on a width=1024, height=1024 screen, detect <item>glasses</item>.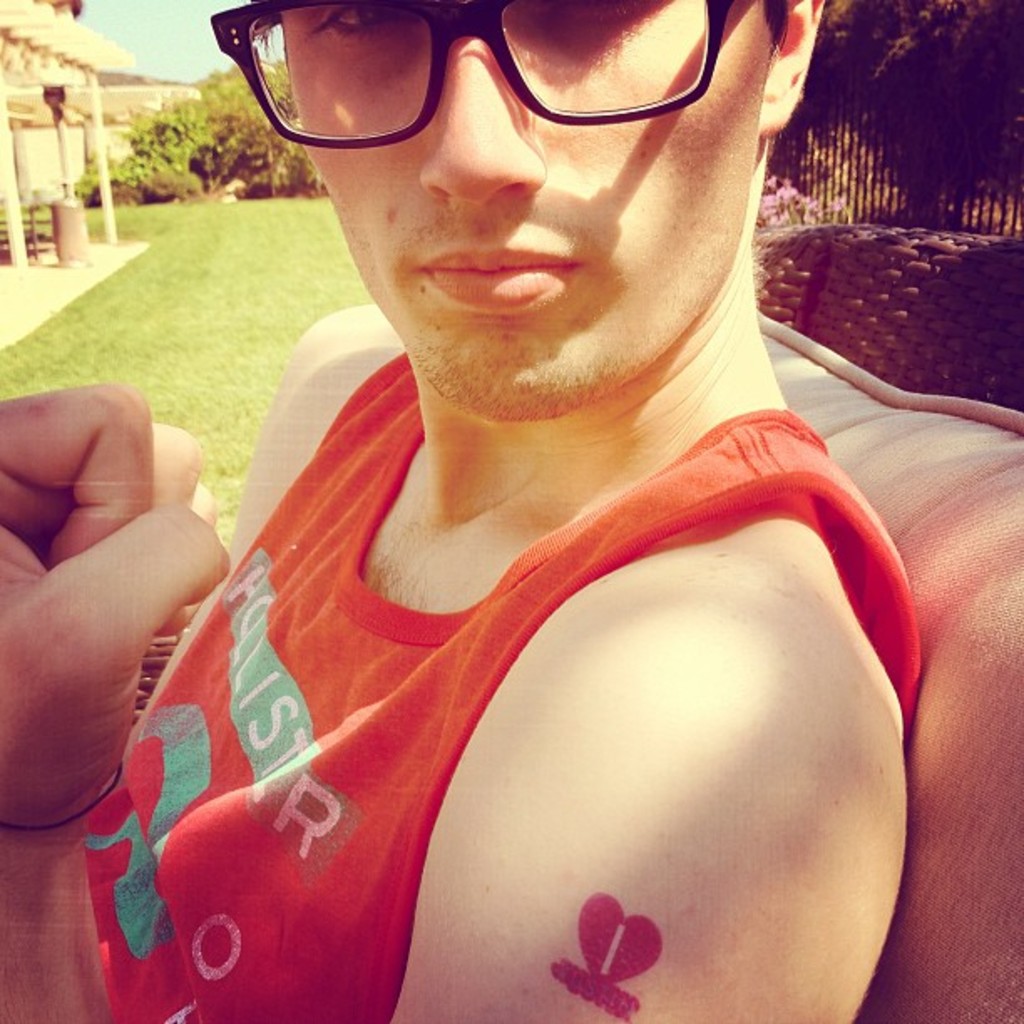
l=226, t=22, r=701, b=146.
